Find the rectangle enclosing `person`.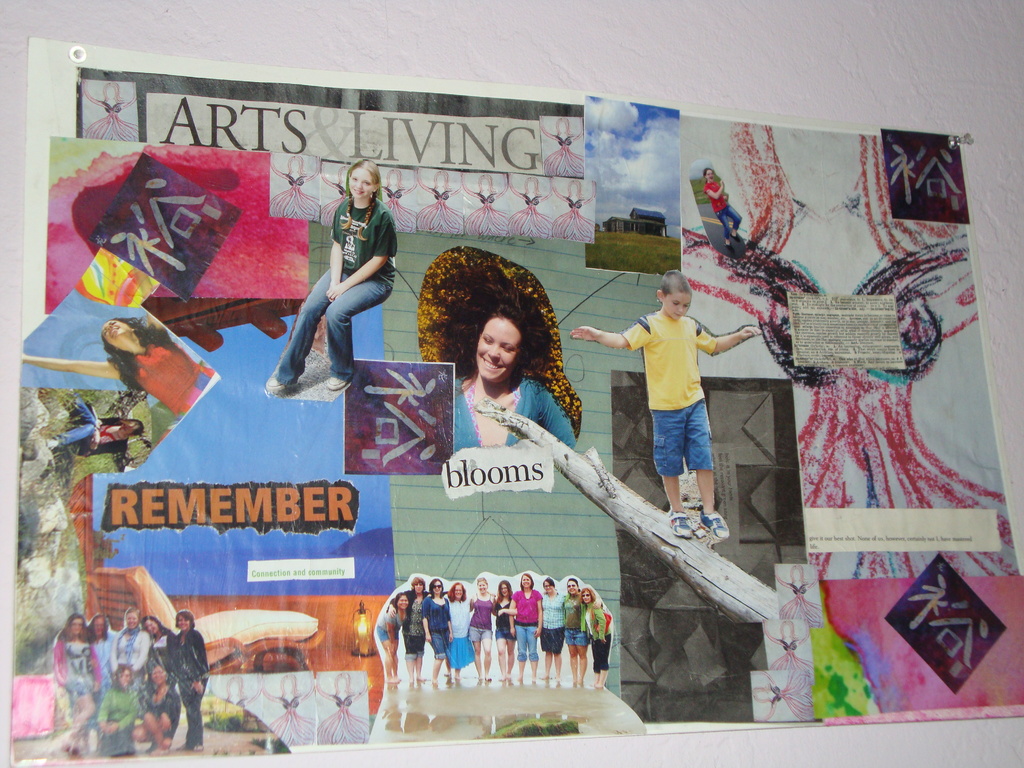
left=49, top=612, right=102, bottom=754.
